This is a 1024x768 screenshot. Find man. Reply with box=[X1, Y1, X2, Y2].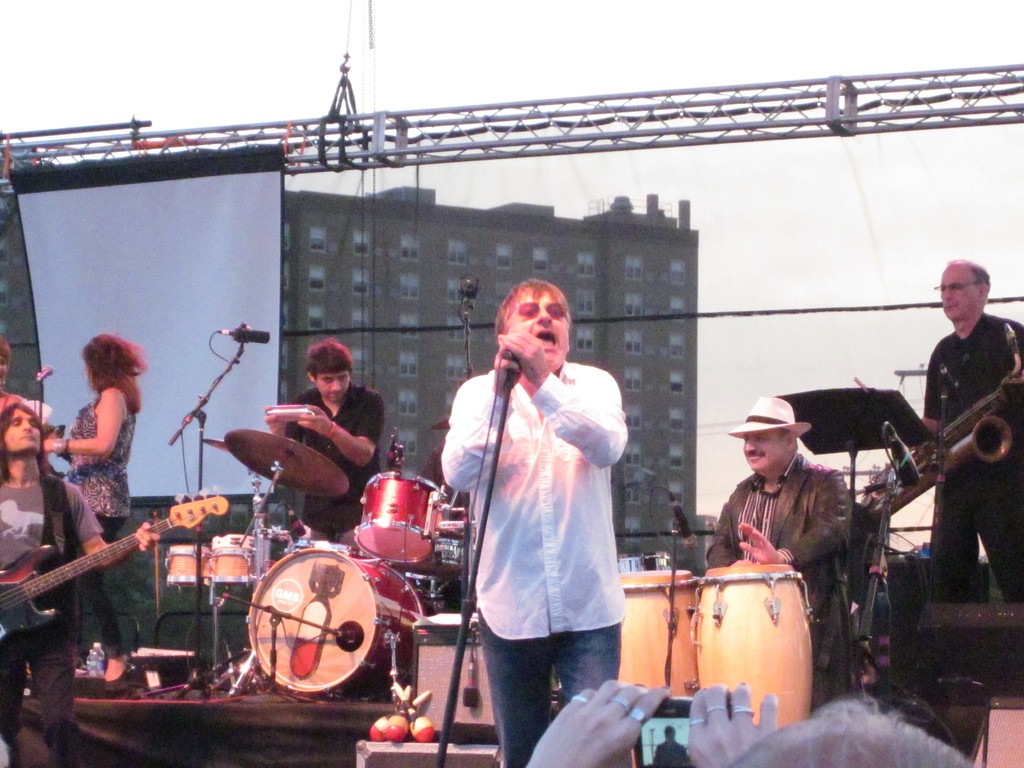
box=[0, 401, 158, 767].
